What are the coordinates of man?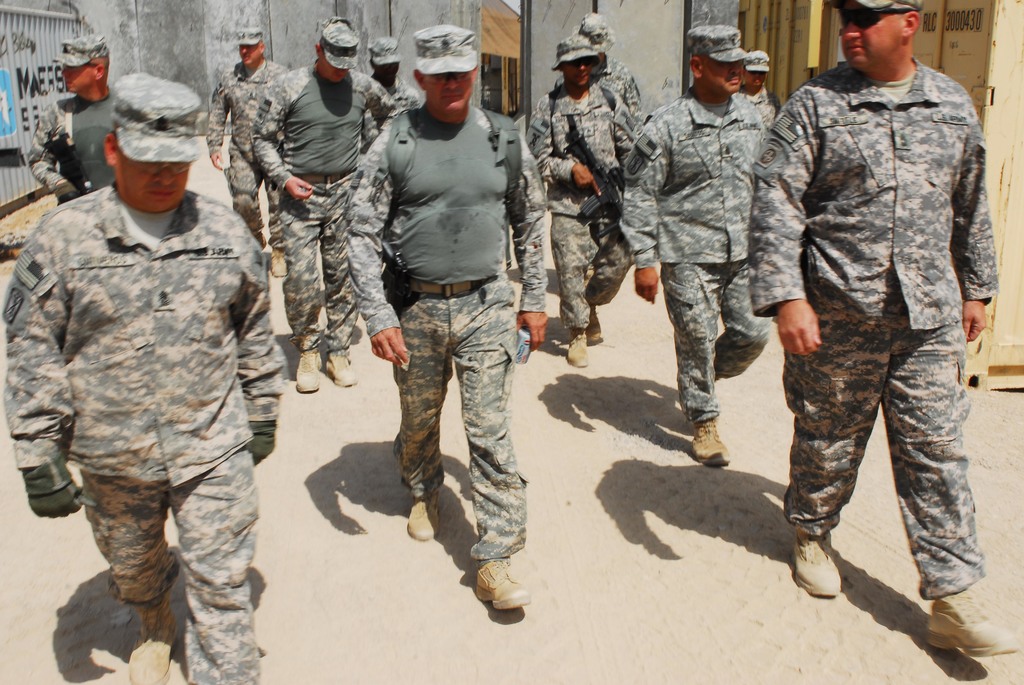
box(554, 16, 644, 114).
